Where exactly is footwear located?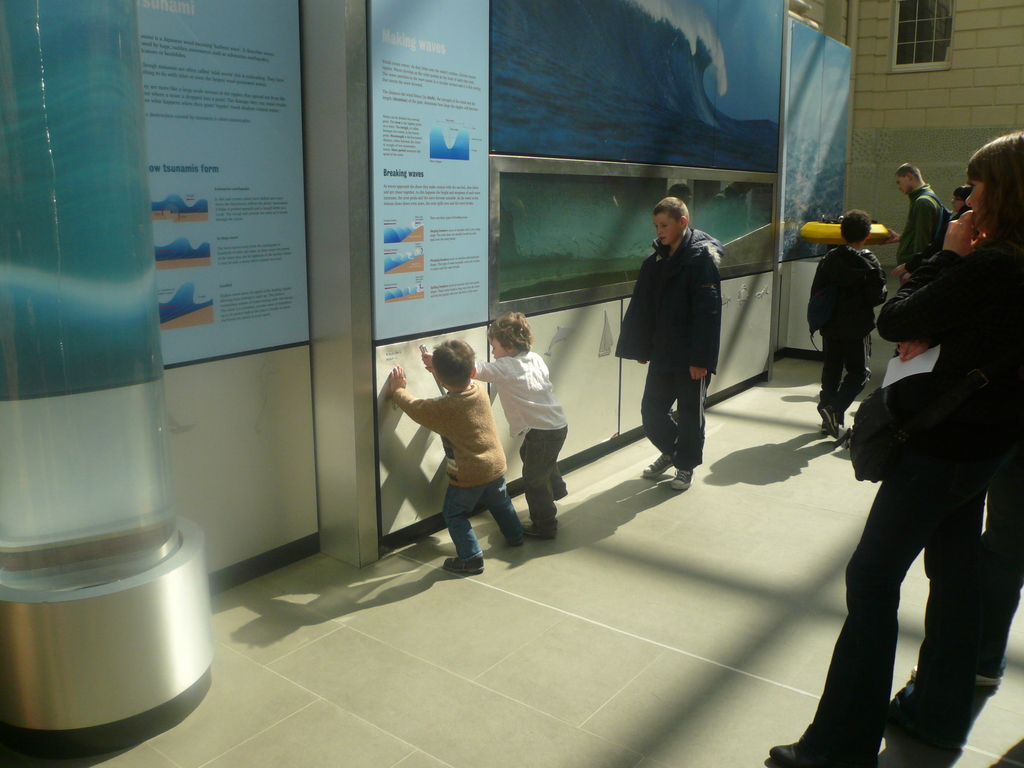
Its bounding box is <bbox>643, 452, 678, 477</bbox>.
